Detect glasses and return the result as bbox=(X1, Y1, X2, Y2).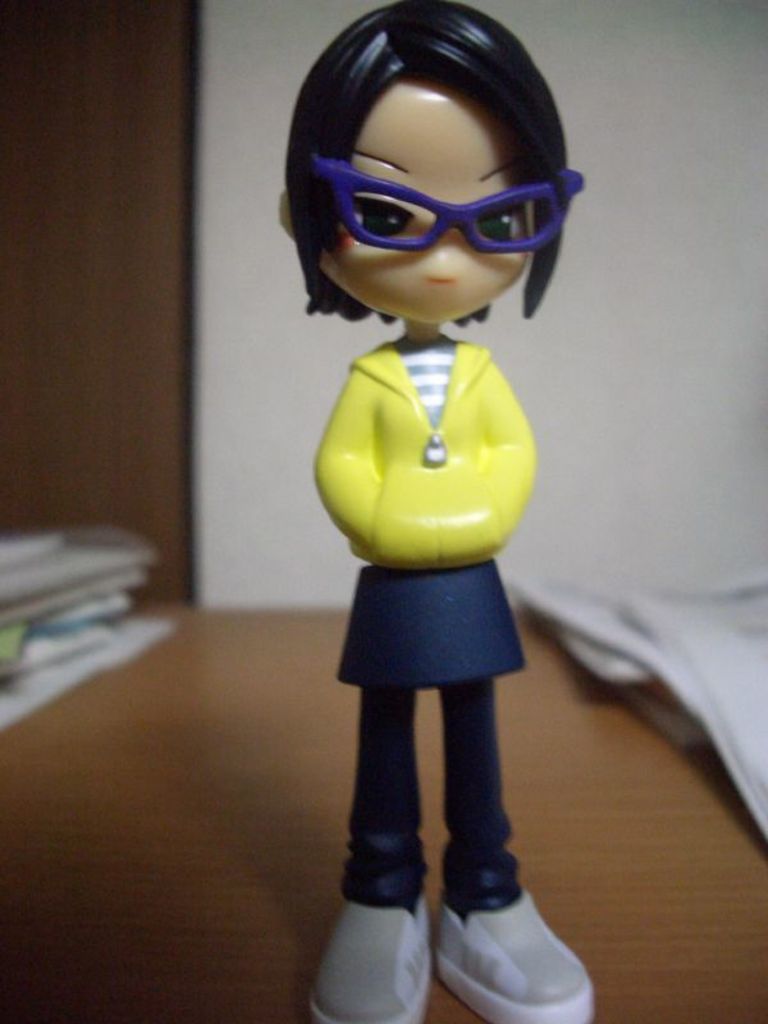
bbox=(289, 151, 591, 261).
